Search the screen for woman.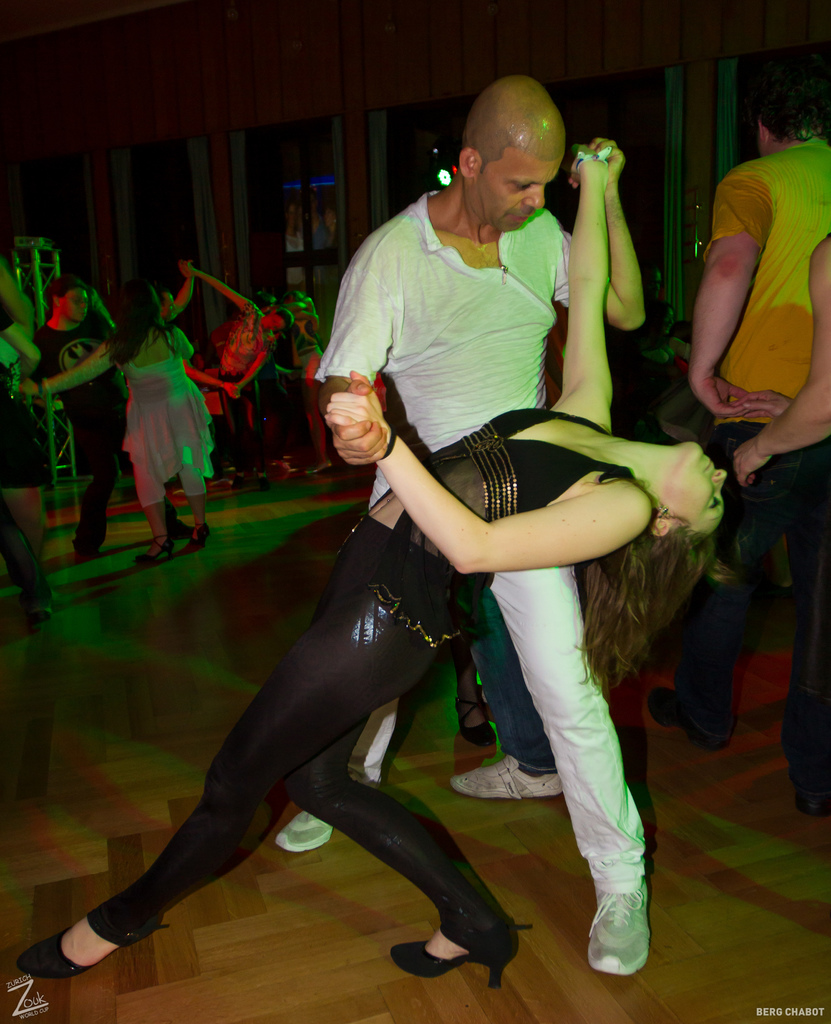
Found at [13,150,749,981].
